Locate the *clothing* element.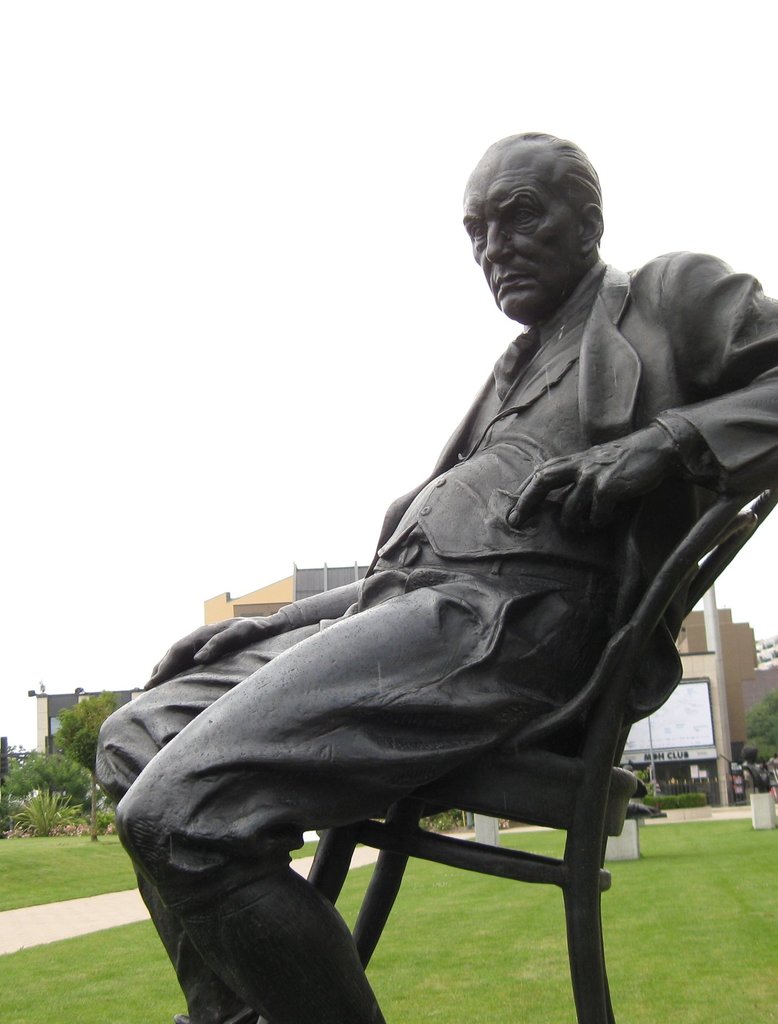
Element bbox: x1=95, y1=249, x2=777, y2=1023.
